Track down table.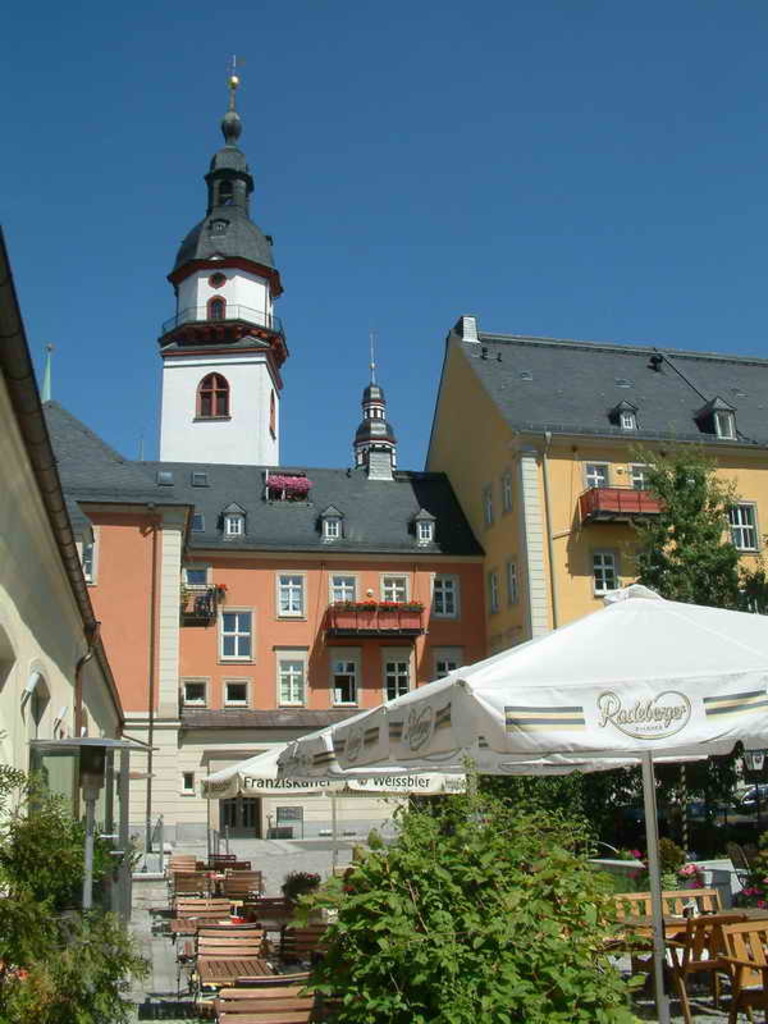
Tracked to rect(604, 909, 713, 975).
